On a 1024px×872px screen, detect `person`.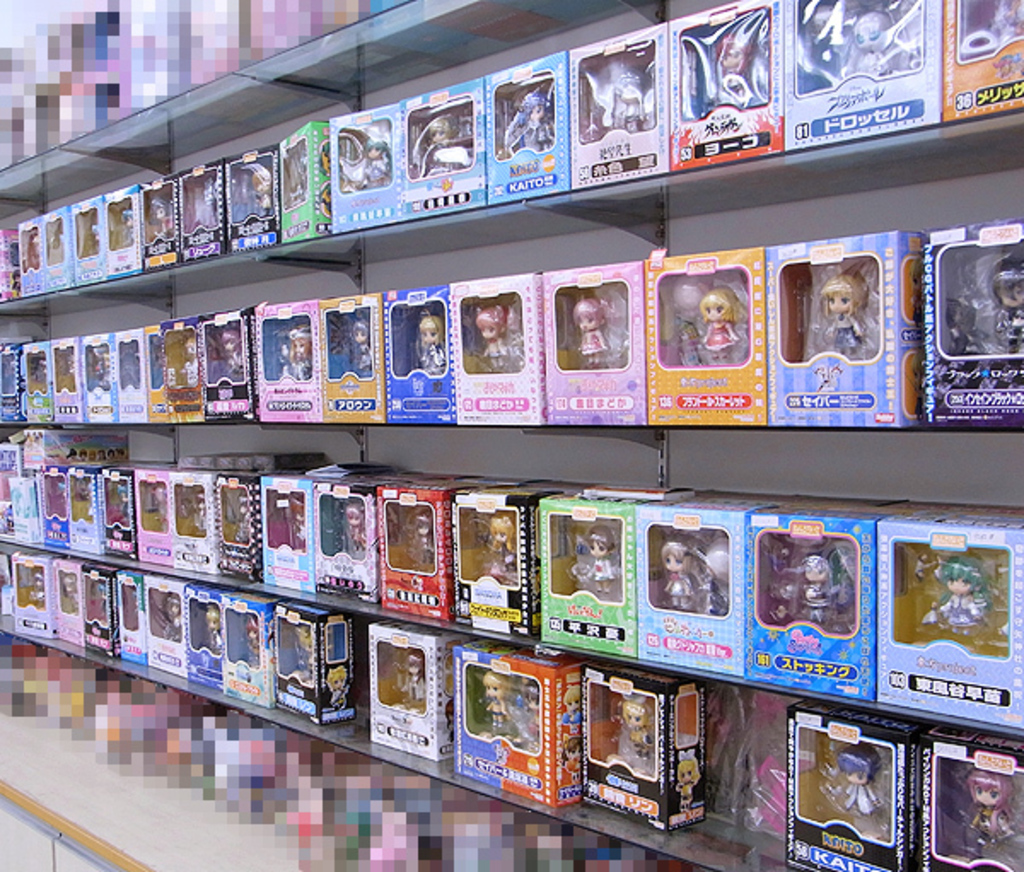
Rect(701, 292, 729, 355).
